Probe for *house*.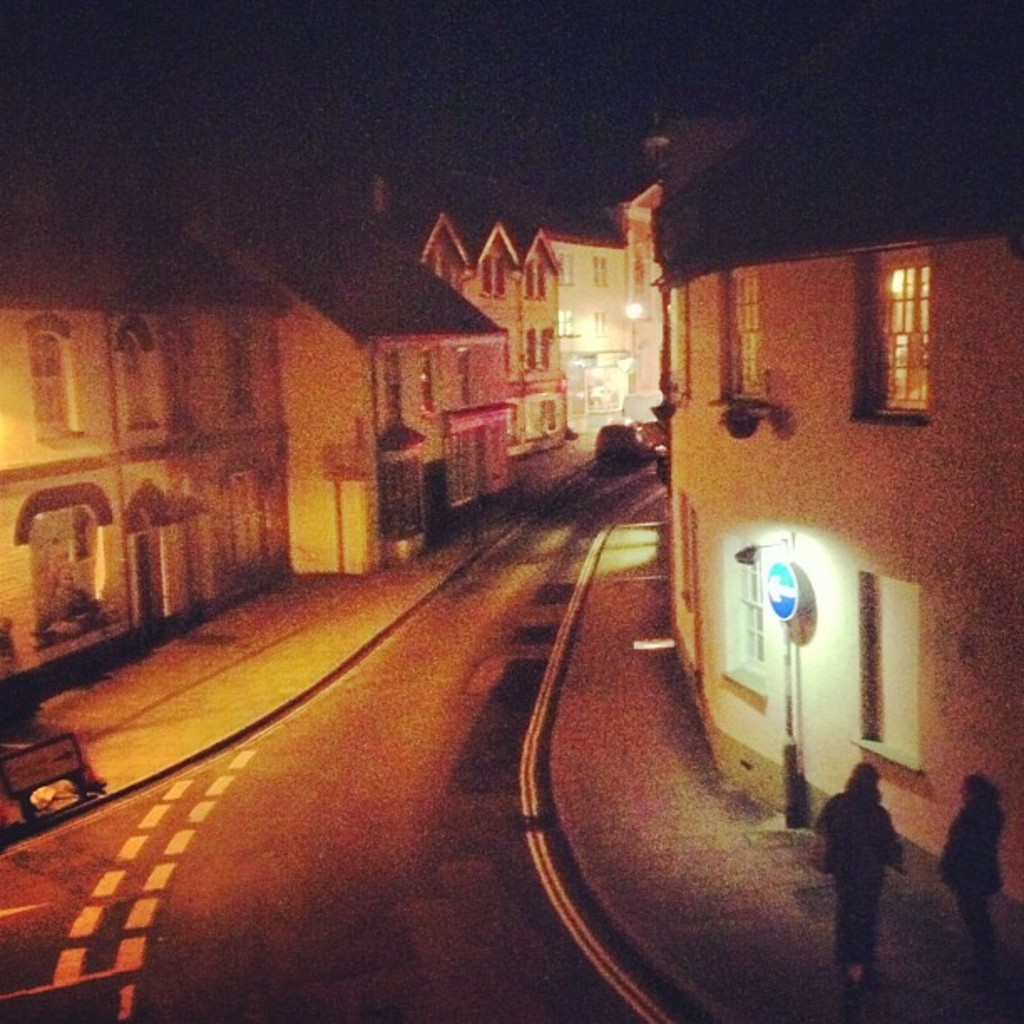
Probe result: {"left": 269, "top": 234, "right": 520, "bottom": 569}.
